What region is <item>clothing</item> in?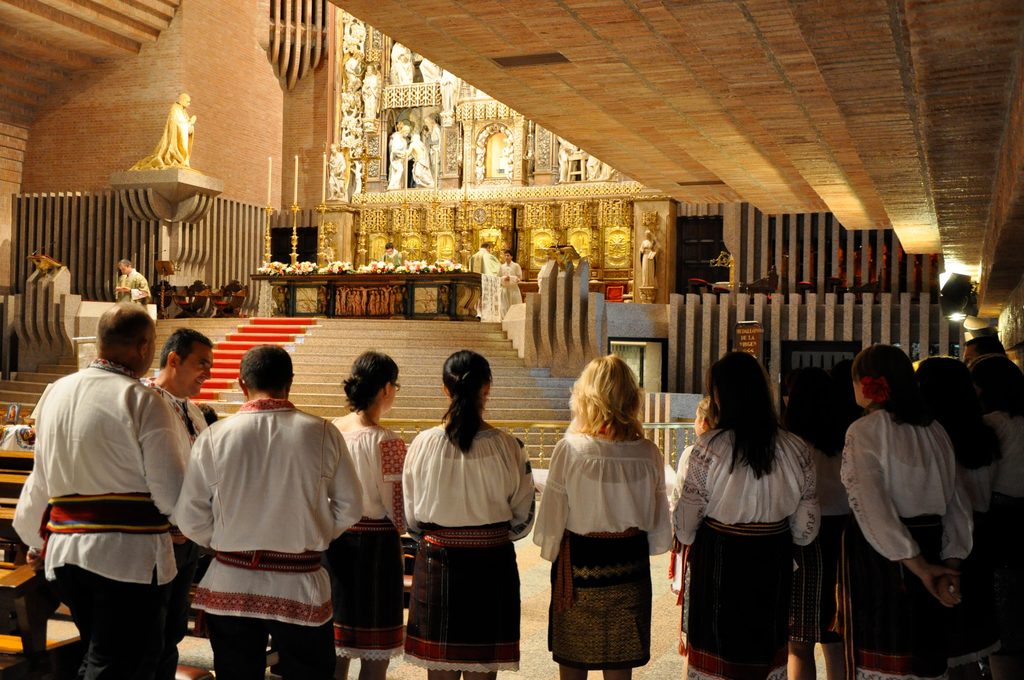
crop(127, 102, 195, 172).
